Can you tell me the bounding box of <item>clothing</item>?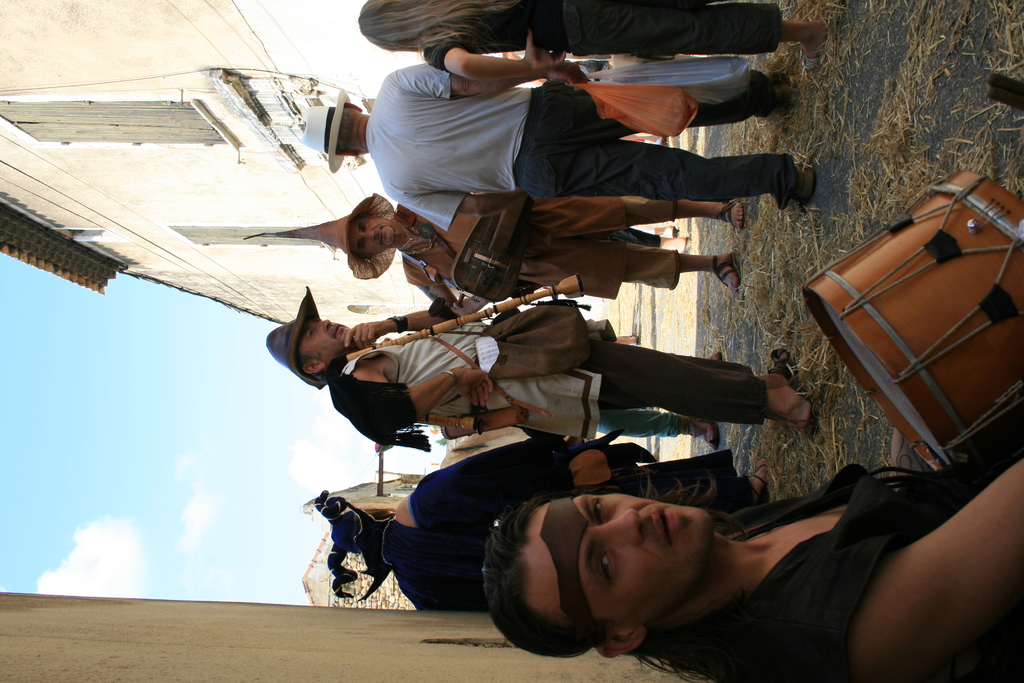
(394, 202, 681, 302).
